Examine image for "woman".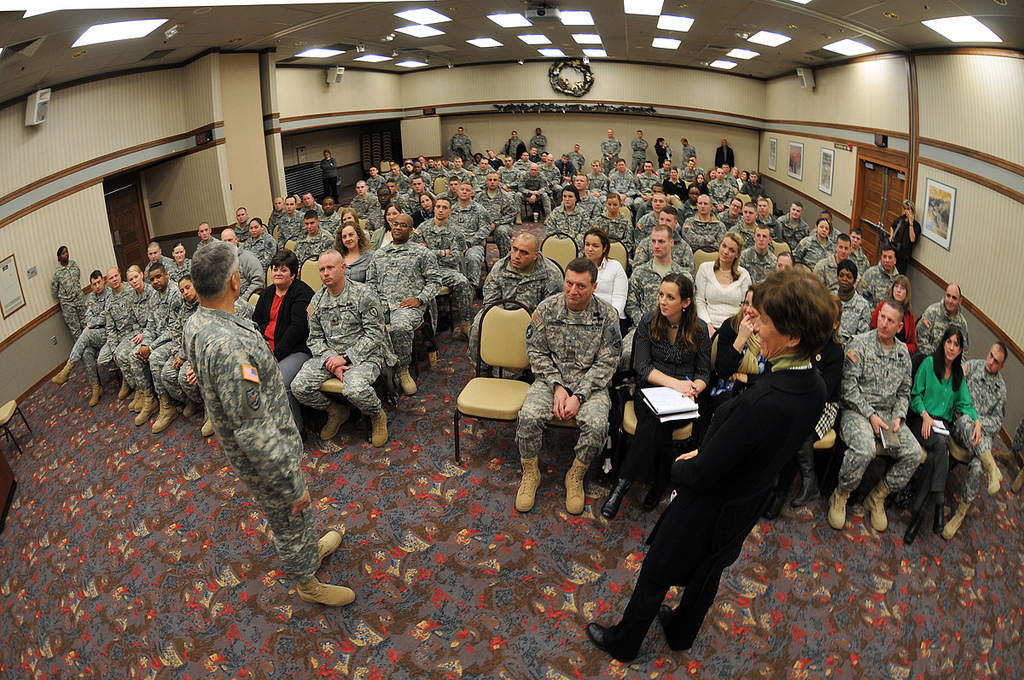
Examination result: bbox=[686, 226, 758, 330].
